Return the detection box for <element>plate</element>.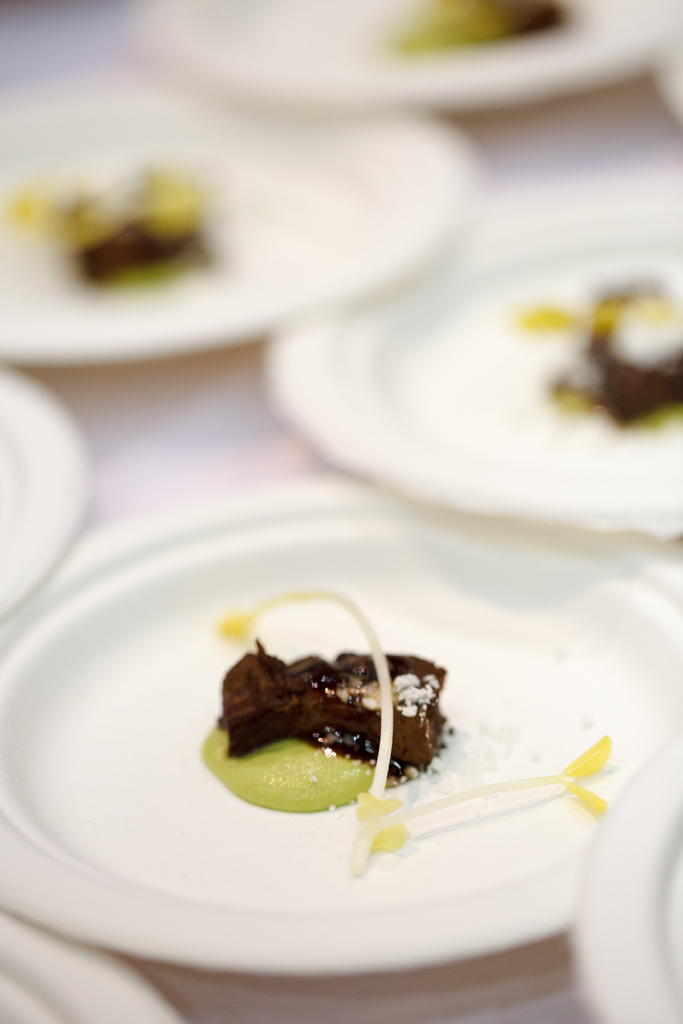
x1=268, y1=188, x2=682, y2=548.
